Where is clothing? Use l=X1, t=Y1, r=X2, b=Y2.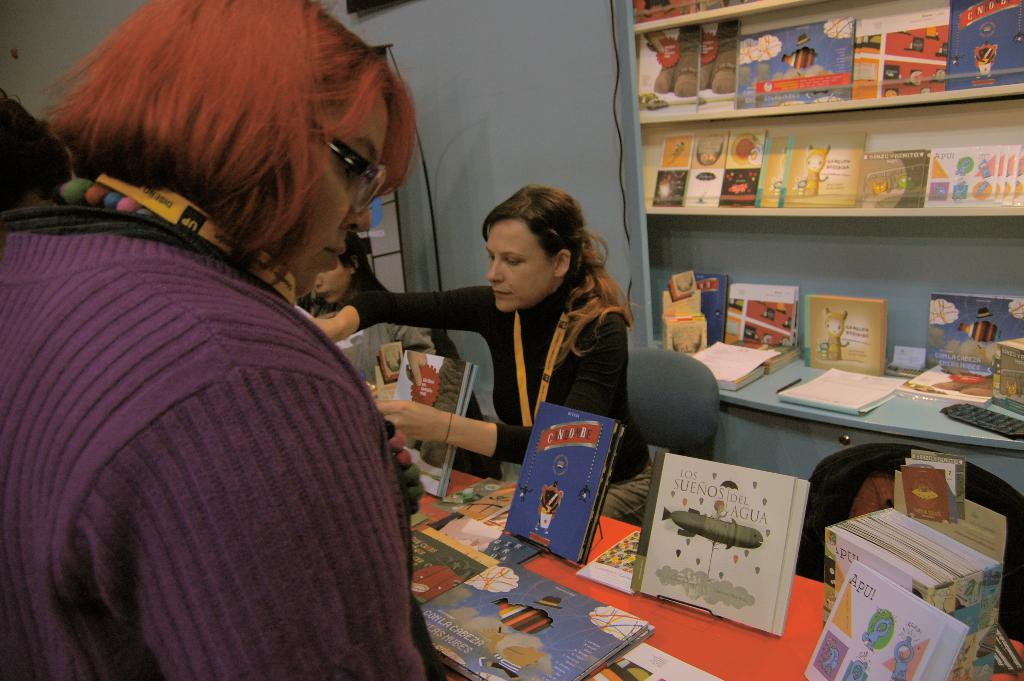
l=333, t=322, r=436, b=390.
